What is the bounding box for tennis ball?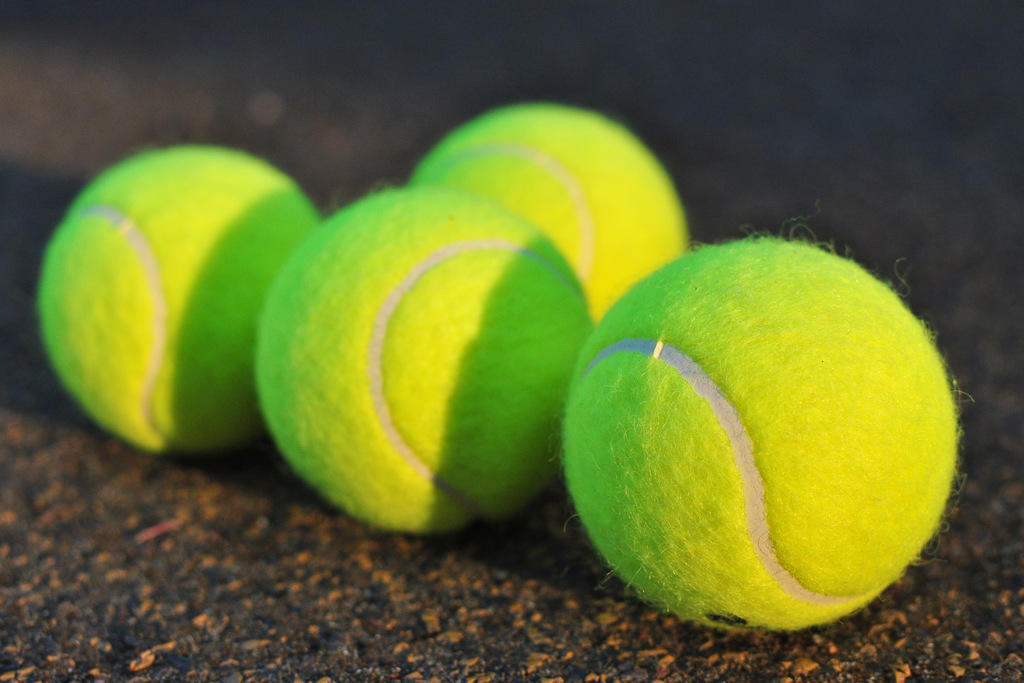
[260,183,594,529].
